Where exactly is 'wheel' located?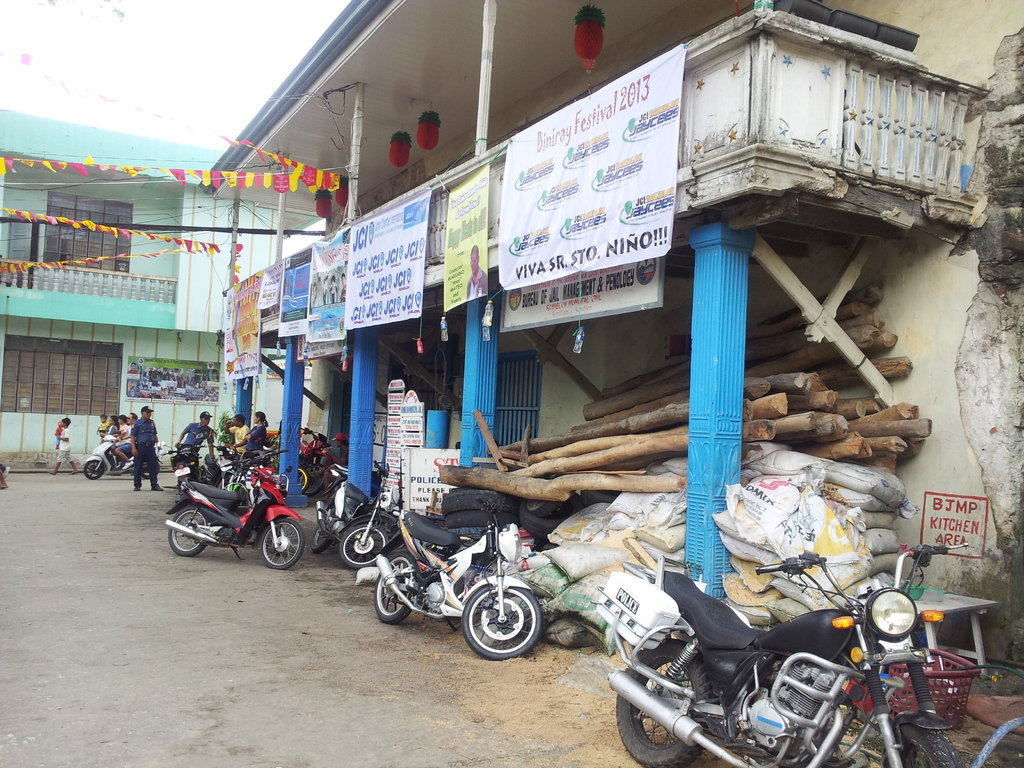
Its bounding box is 299/466/307/491.
